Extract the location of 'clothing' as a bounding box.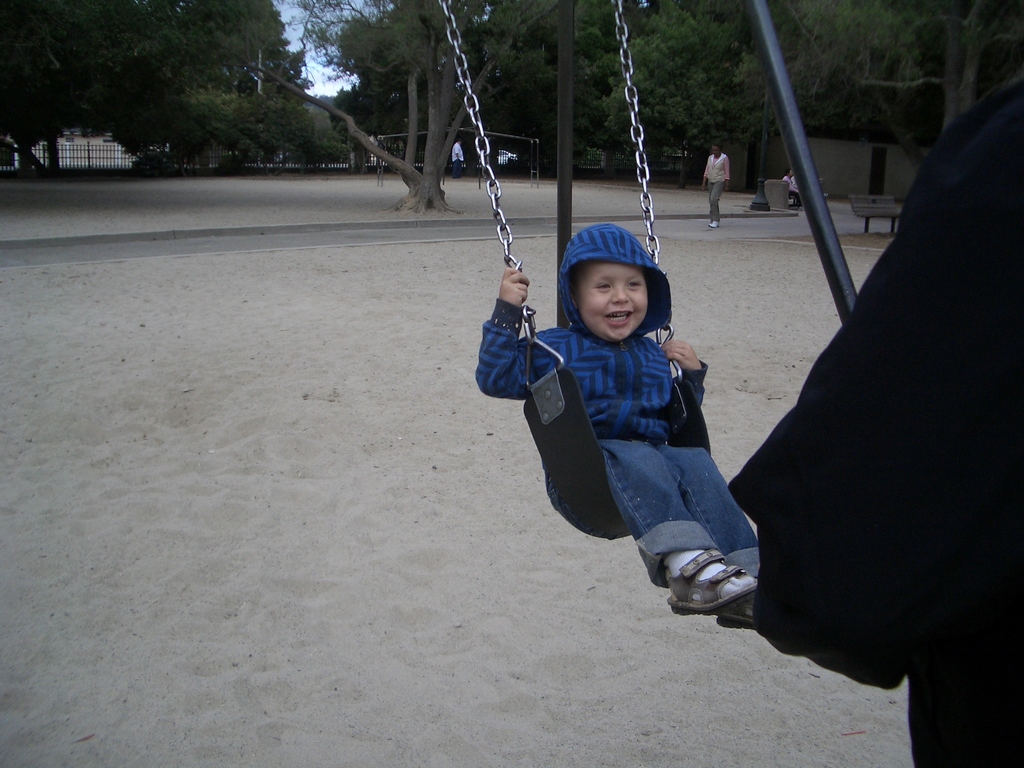
left=726, top=72, right=1023, bottom=767.
